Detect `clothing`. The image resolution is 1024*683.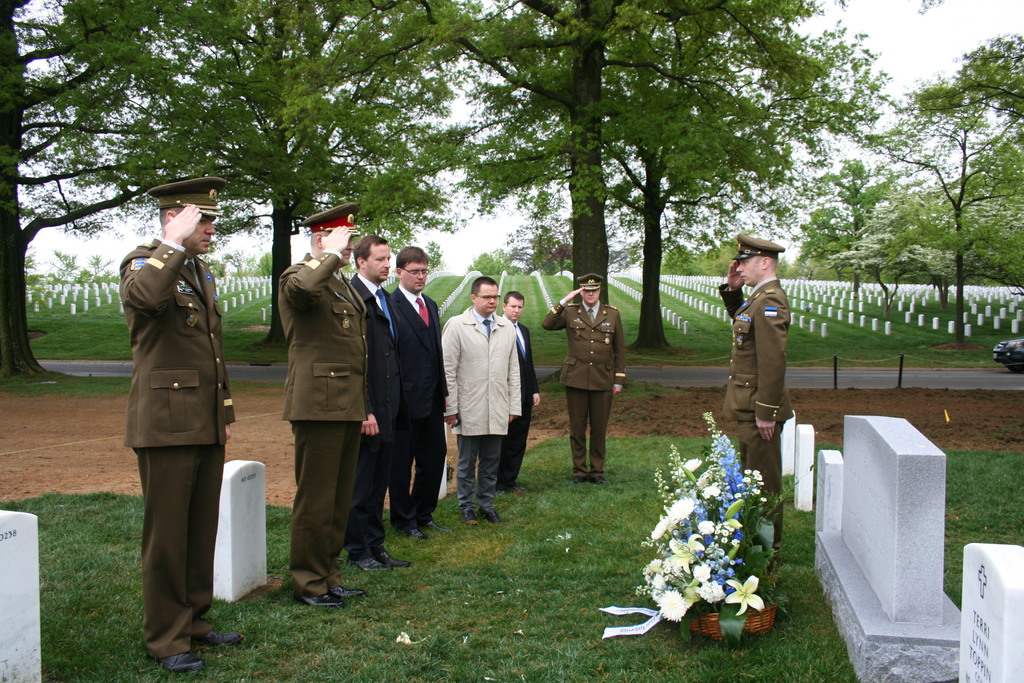
<region>542, 299, 626, 487</region>.
